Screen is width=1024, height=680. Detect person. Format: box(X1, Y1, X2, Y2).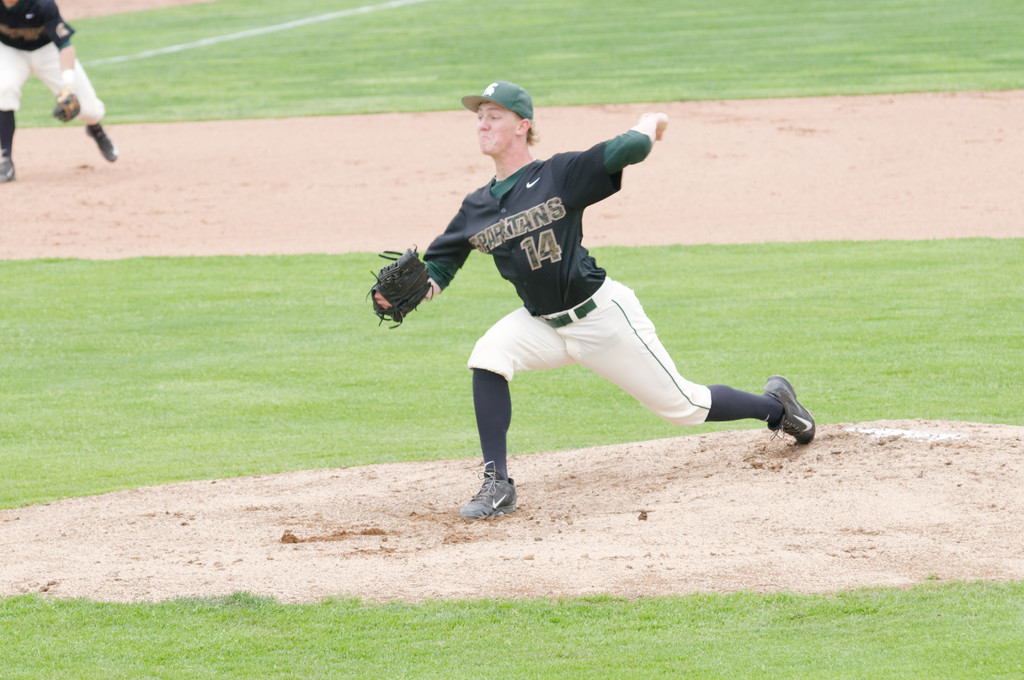
box(0, 0, 118, 184).
